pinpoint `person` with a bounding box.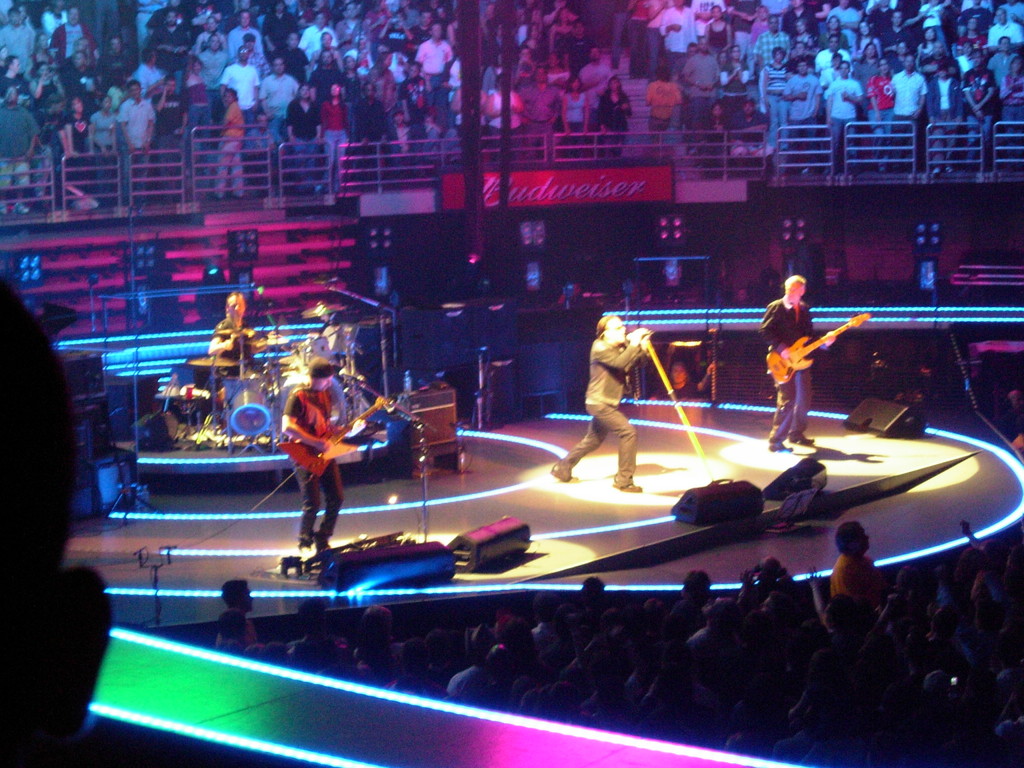
left=719, top=47, right=749, bottom=107.
